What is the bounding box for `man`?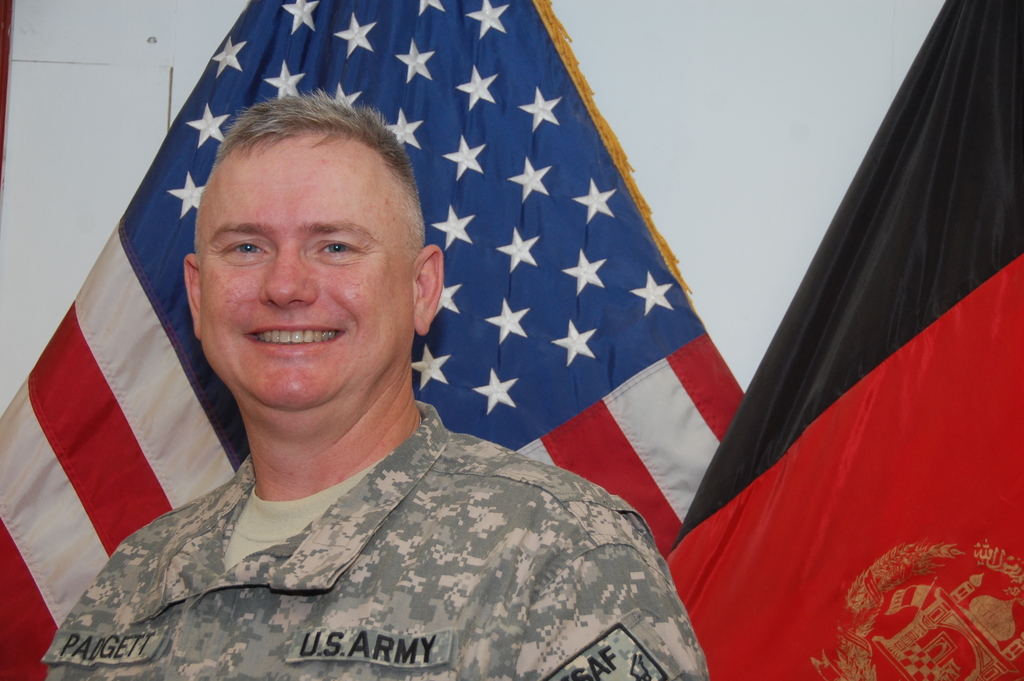
left=39, top=90, right=708, bottom=680.
